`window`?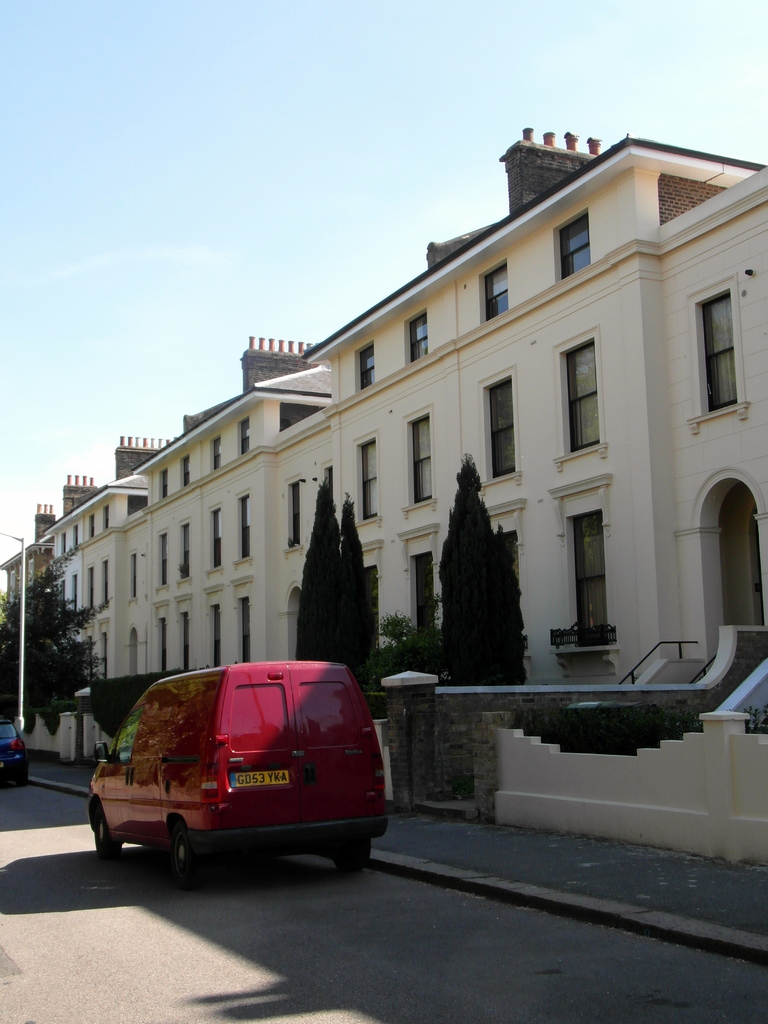
237:598:246:660
